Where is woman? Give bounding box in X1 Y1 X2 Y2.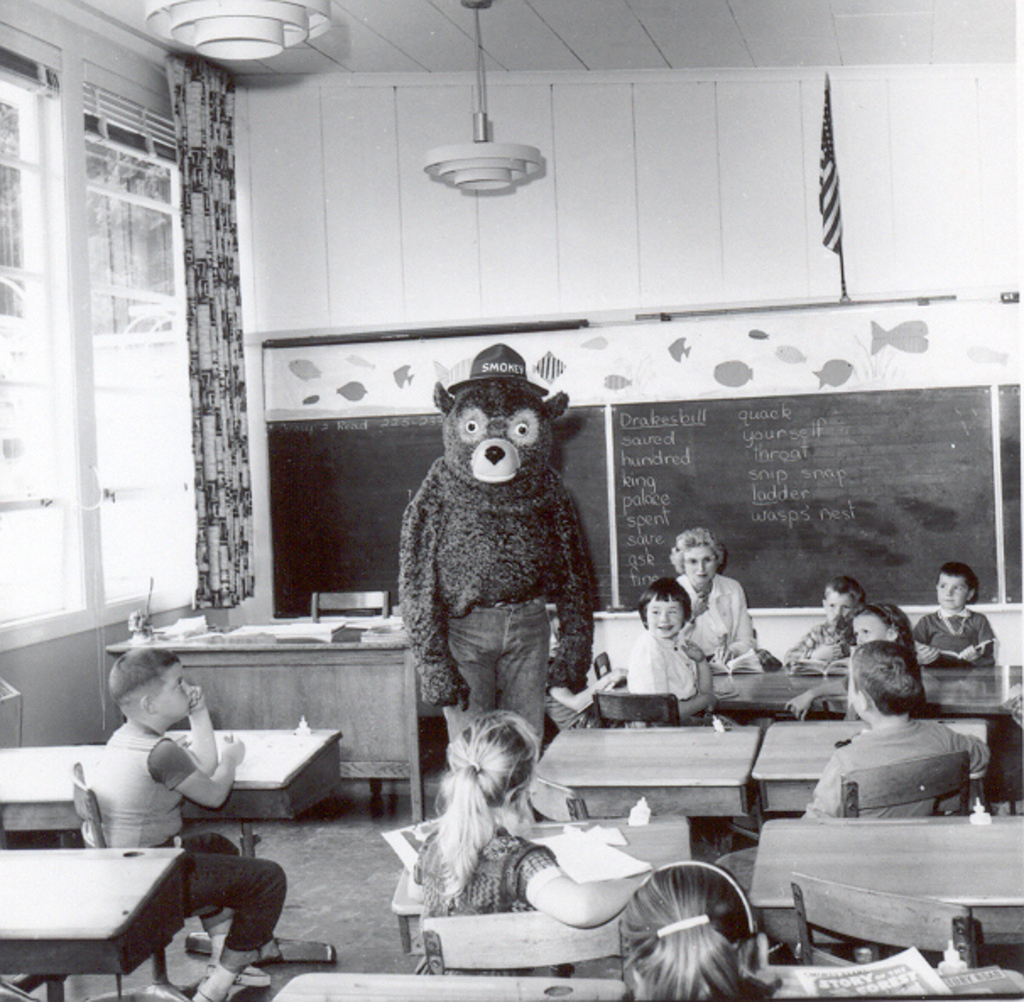
666 526 754 674.
